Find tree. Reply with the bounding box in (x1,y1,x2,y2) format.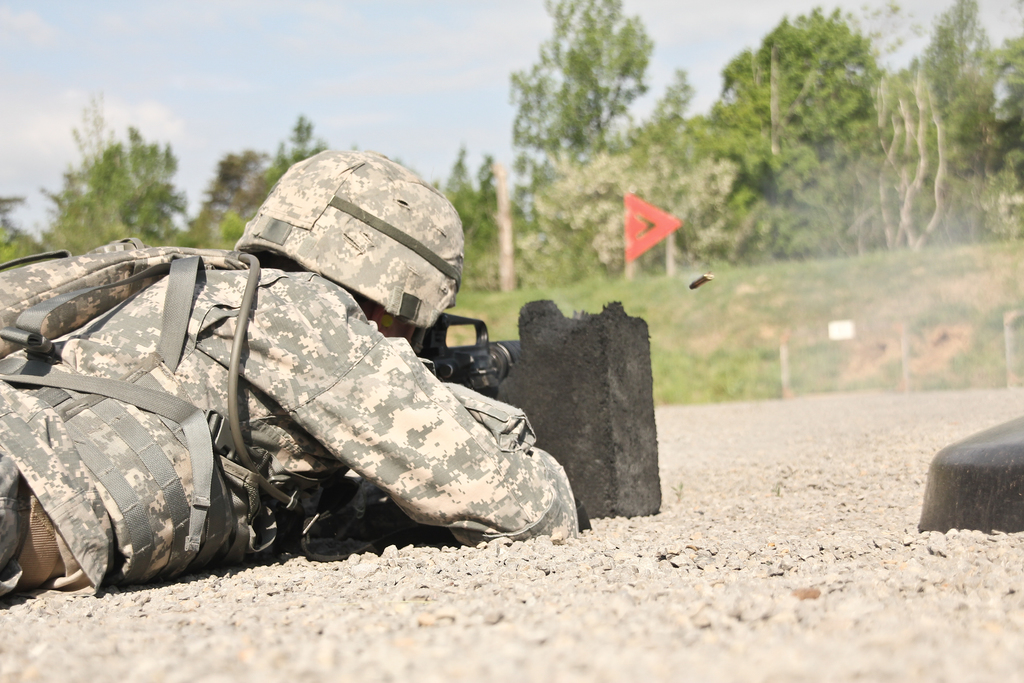
(177,110,325,242).
